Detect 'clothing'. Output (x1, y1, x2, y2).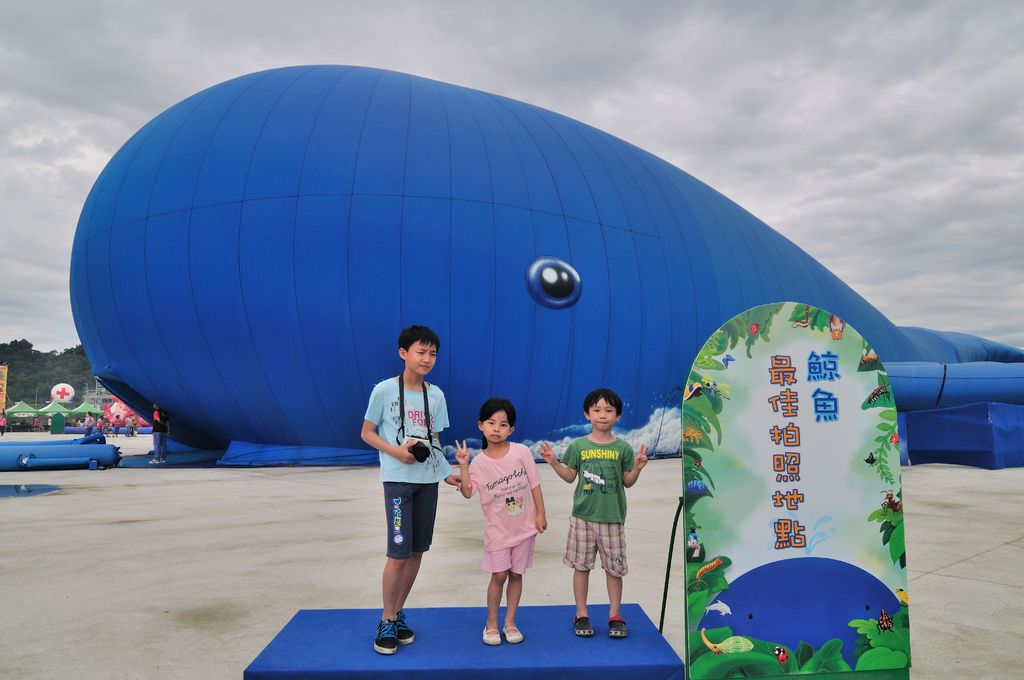
(363, 378, 451, 559).
